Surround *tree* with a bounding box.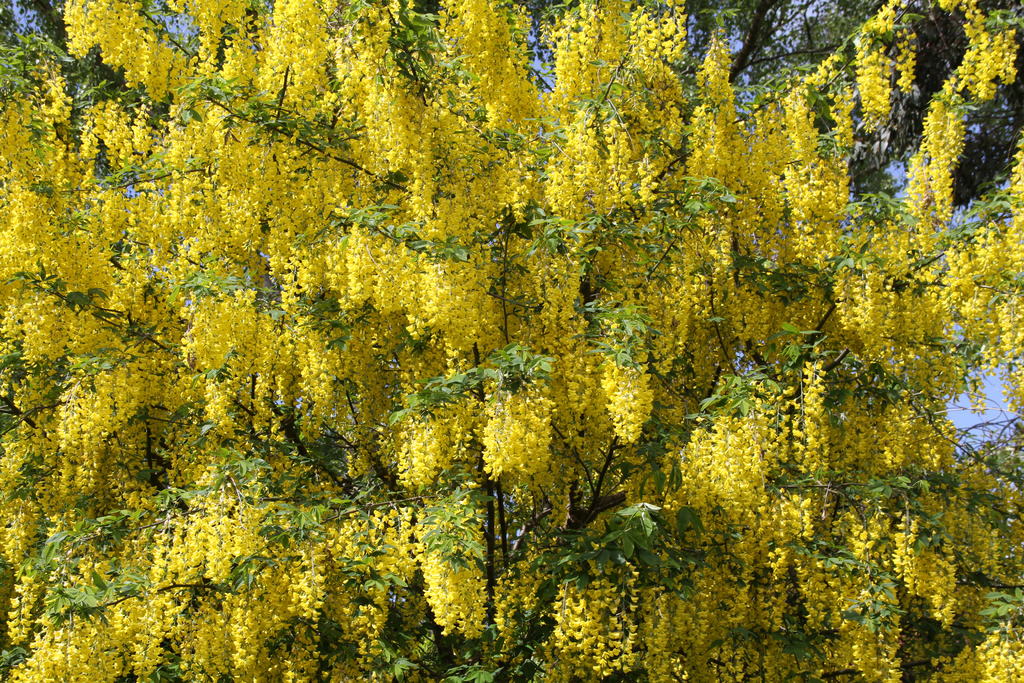
<region>0, 0, 1005, 632</region>.
